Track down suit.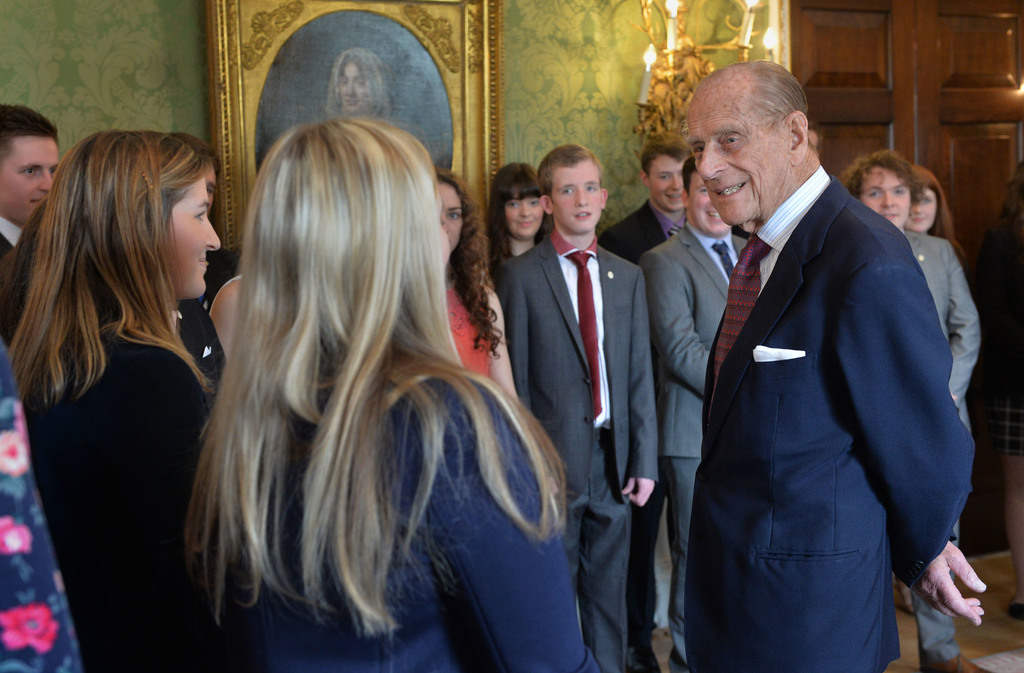
Tracked to {"x1": 495, "y1": 225, "x2": 659, "y2": 672}.
